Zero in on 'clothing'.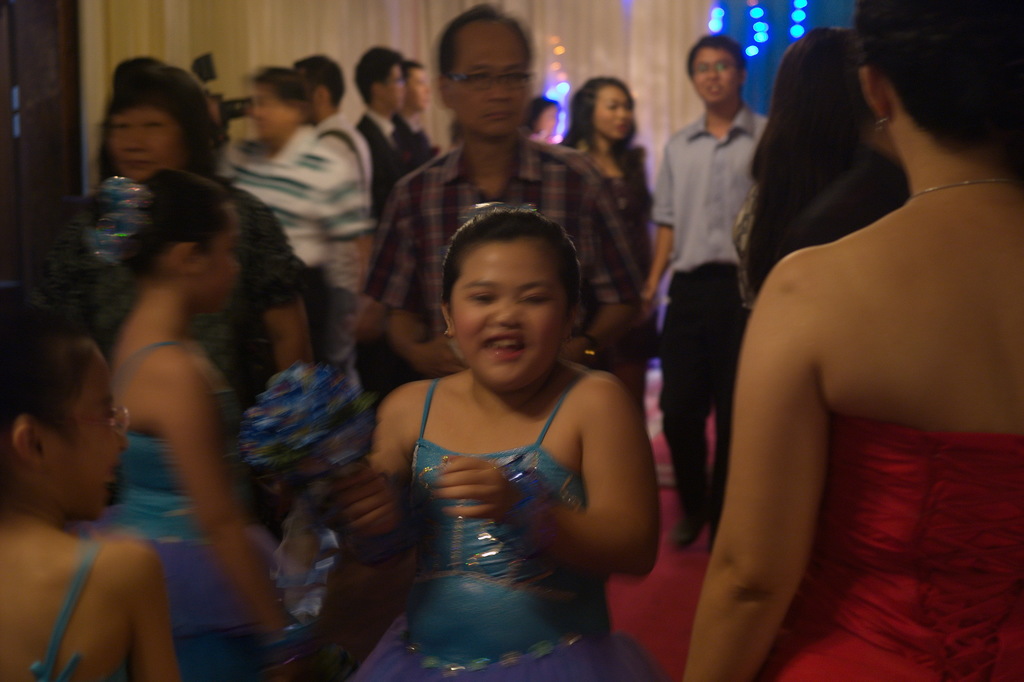
Zeroed in: Rect(570, 138, 657, 351).
